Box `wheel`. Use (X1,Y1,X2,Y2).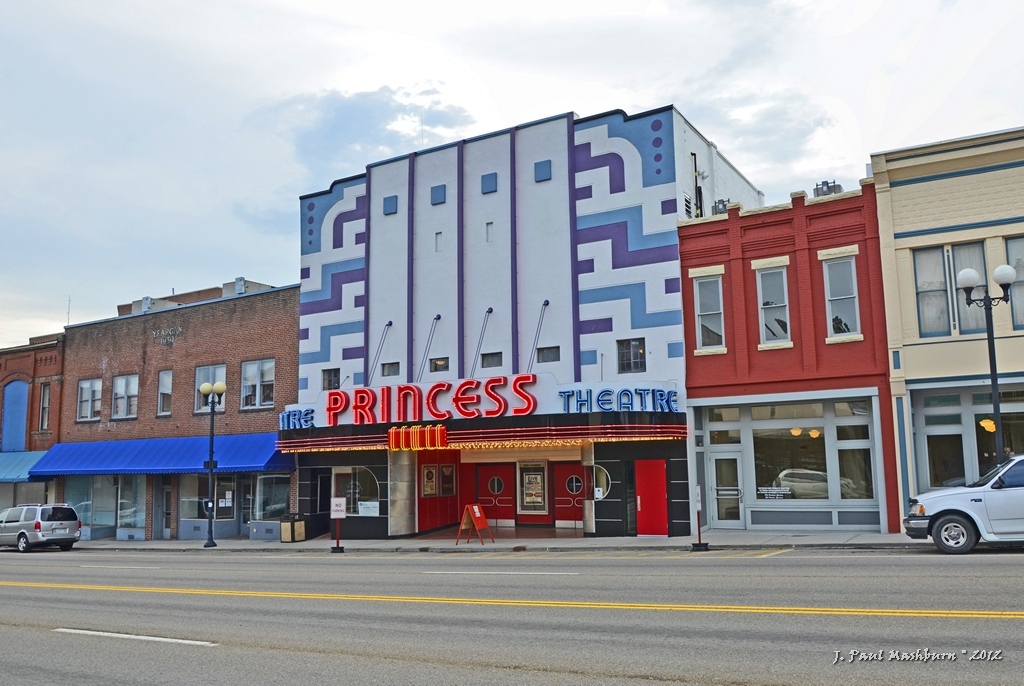
(15,534,29,550).
